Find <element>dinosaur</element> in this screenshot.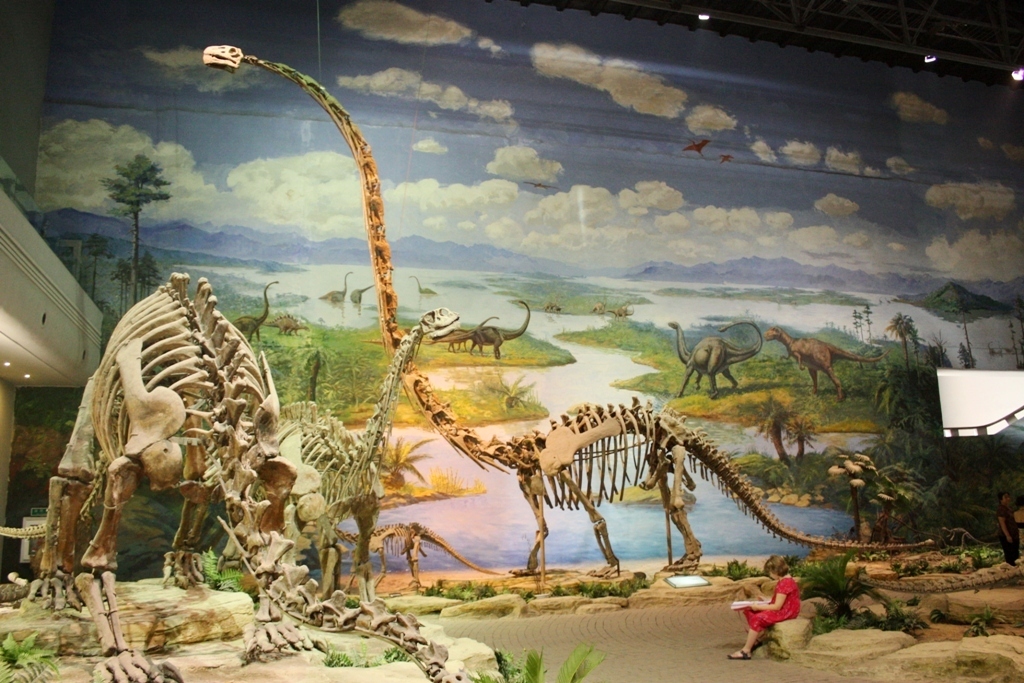
The bounding box for <element>dinosaur</element> is x1=436 y1=314 x2=495 y2=357.
